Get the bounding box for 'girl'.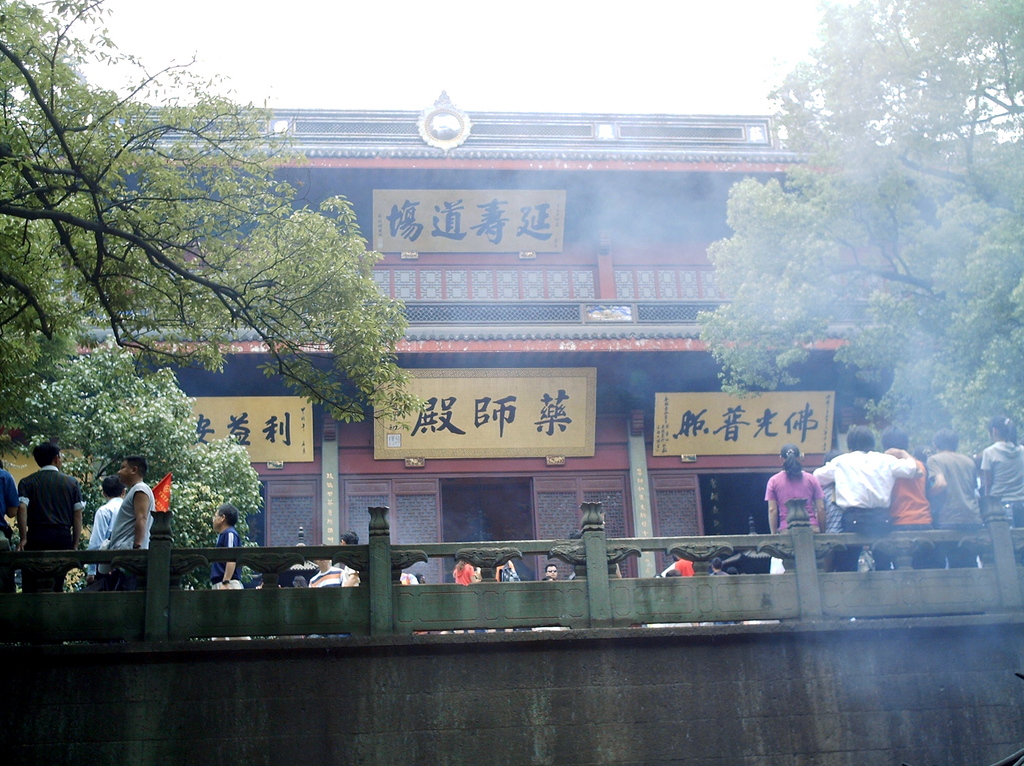
detection(762, 446, 825, 574).
